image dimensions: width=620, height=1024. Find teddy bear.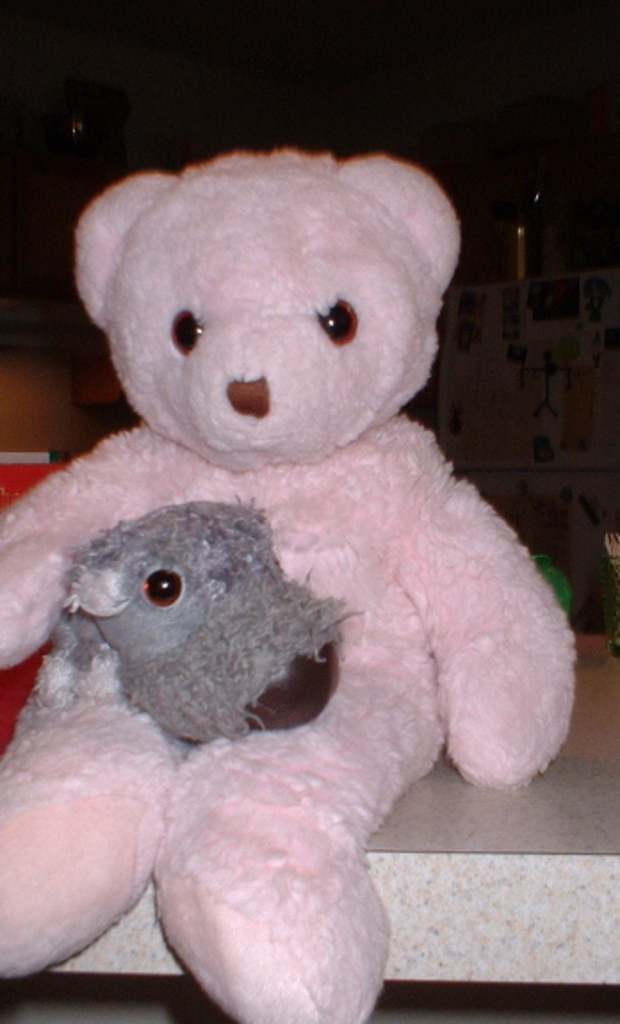
crop(0, 148, 577, 1022).
